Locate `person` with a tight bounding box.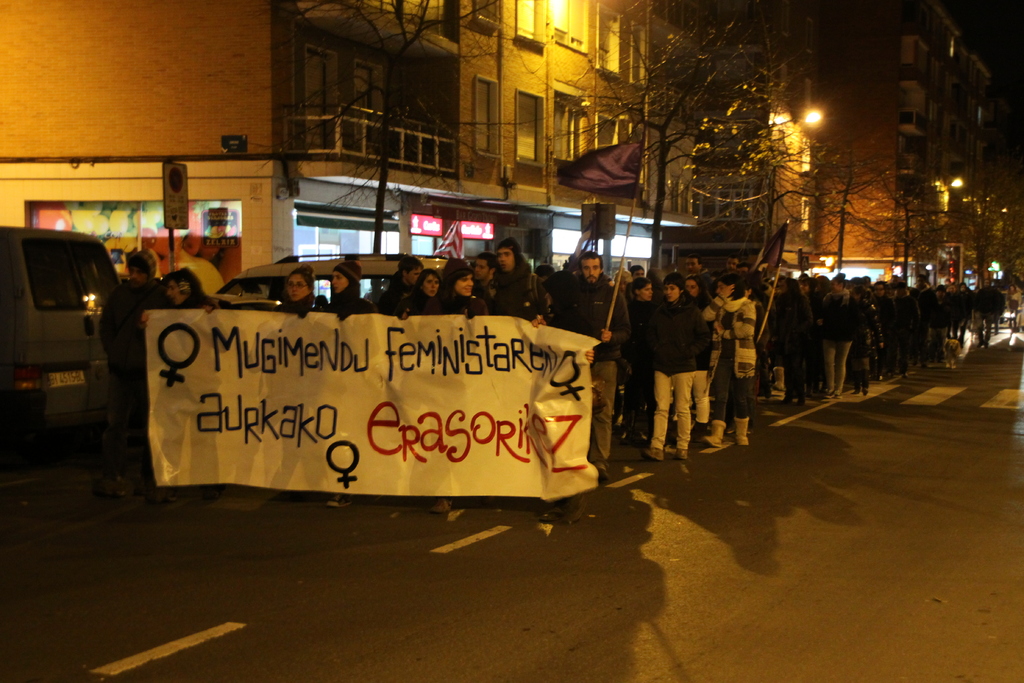
region(425, 274, 444, 317).
